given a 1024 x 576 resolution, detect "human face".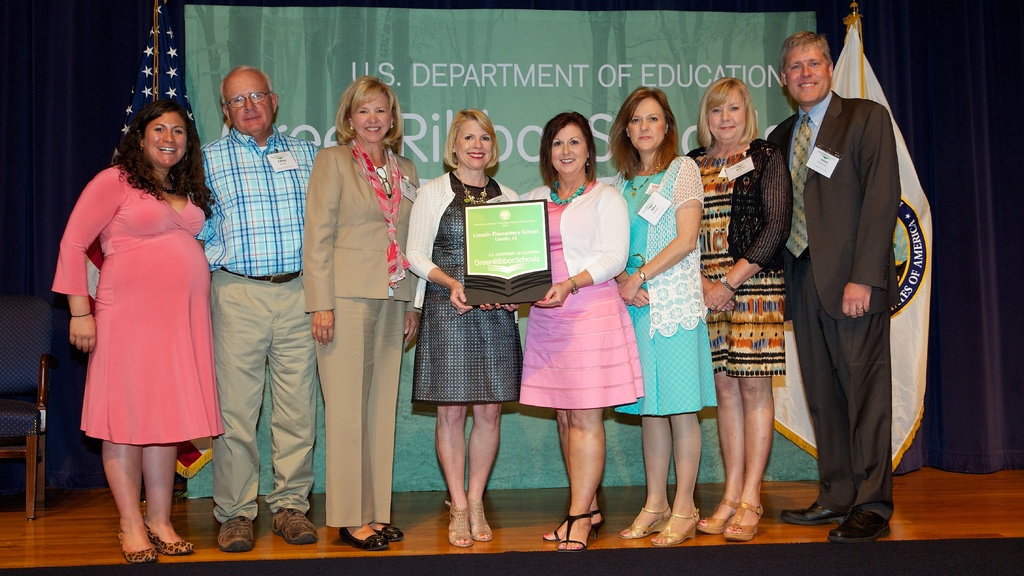
454 119 493 167.
